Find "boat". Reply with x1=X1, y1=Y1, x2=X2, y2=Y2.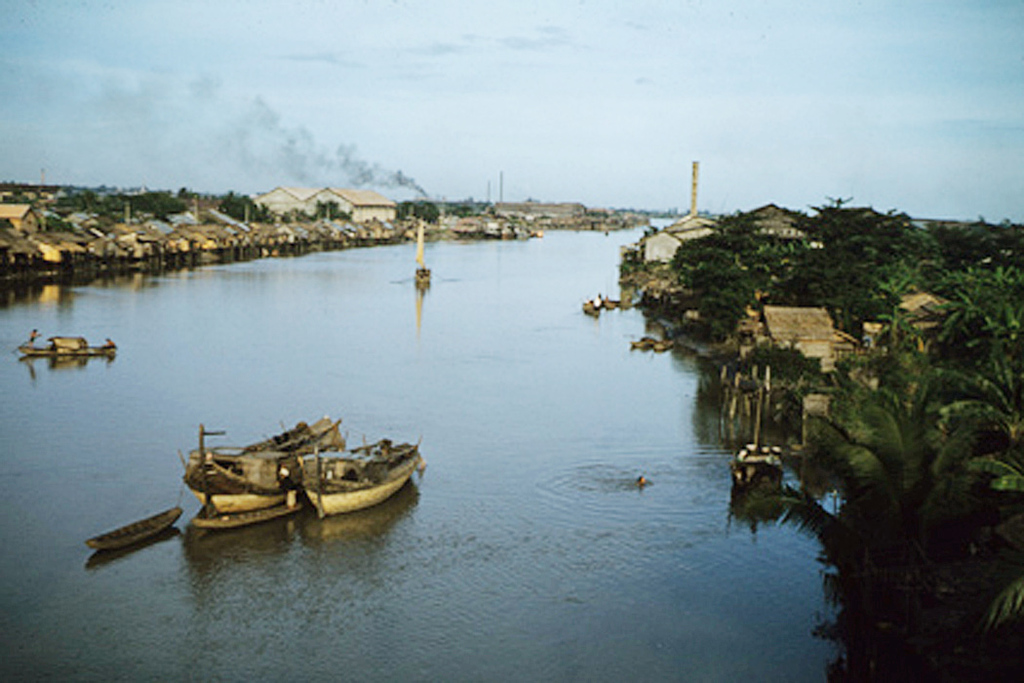
x1=300, y1=433, x2=423, y2=523.
